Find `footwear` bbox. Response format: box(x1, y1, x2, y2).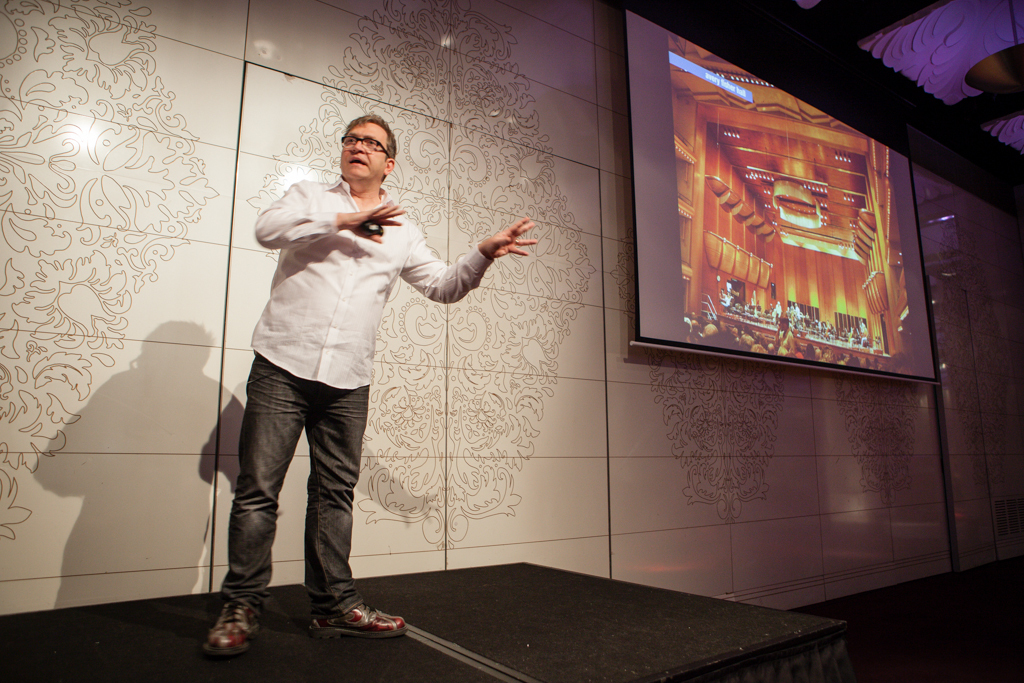
box(306, 602, 414, 637).
